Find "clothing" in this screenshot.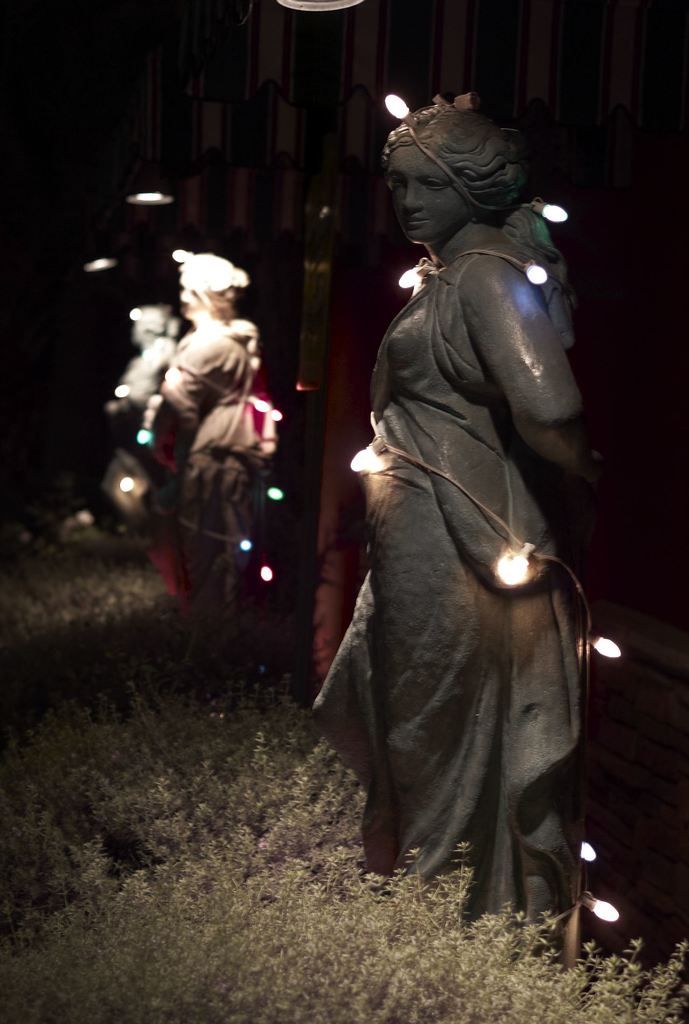
The bounding box for "clothing" is <region>327, 176, 596, 922</region>.
